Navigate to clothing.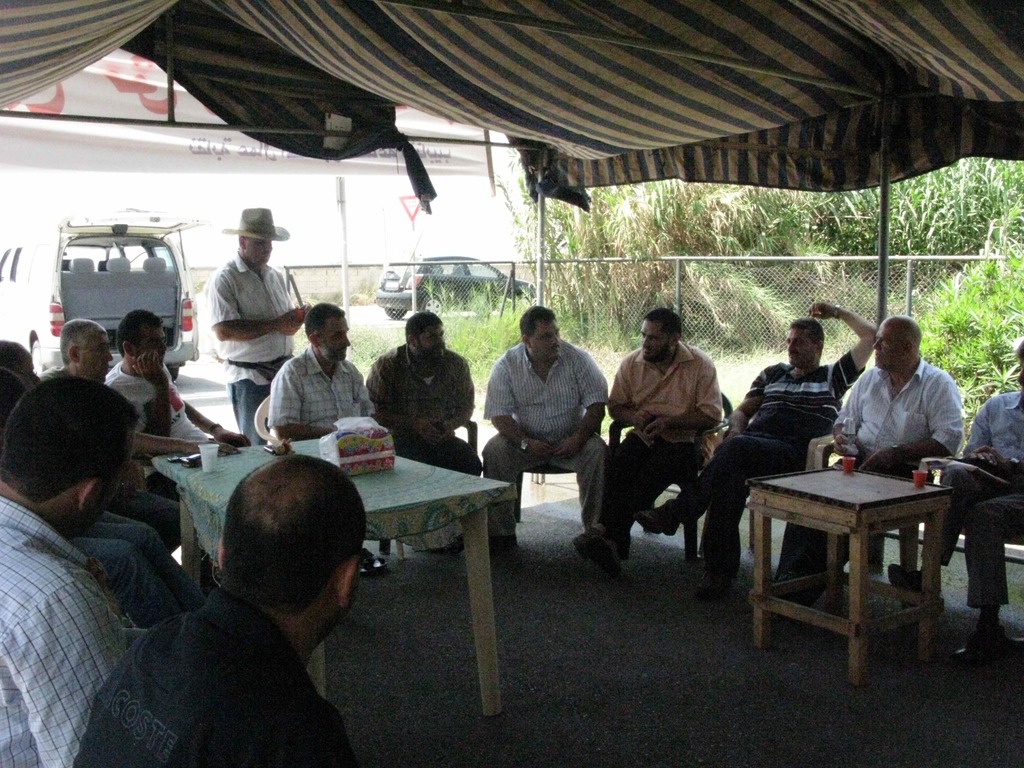
Navigation target: (369,340,477,471).
